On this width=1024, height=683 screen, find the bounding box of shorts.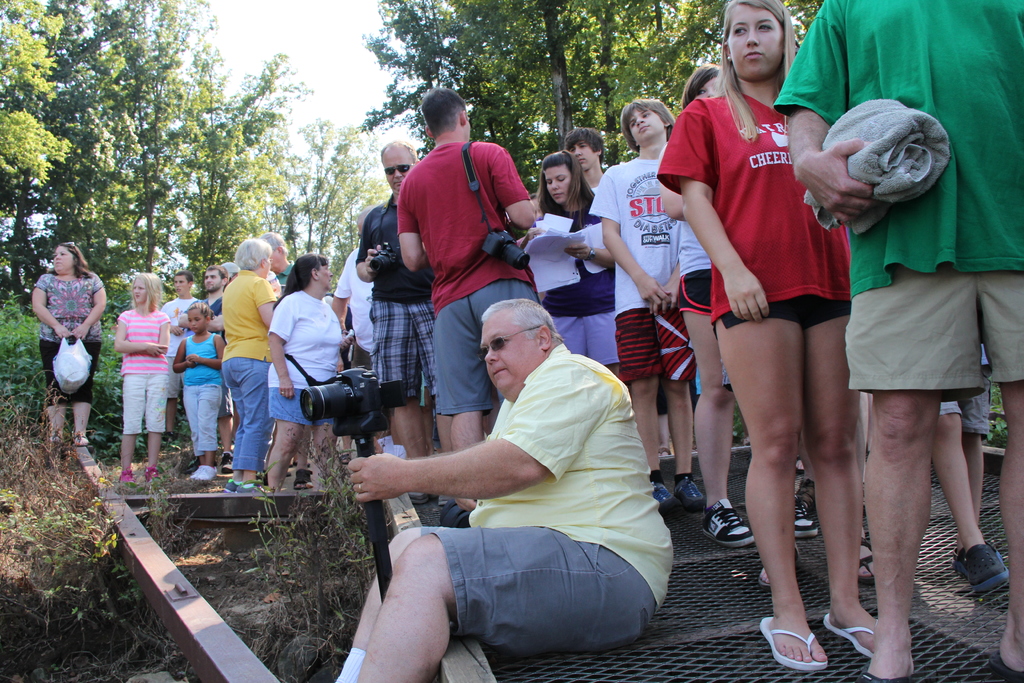
Bounding box: Rect(840, 286, 1000, 418).
